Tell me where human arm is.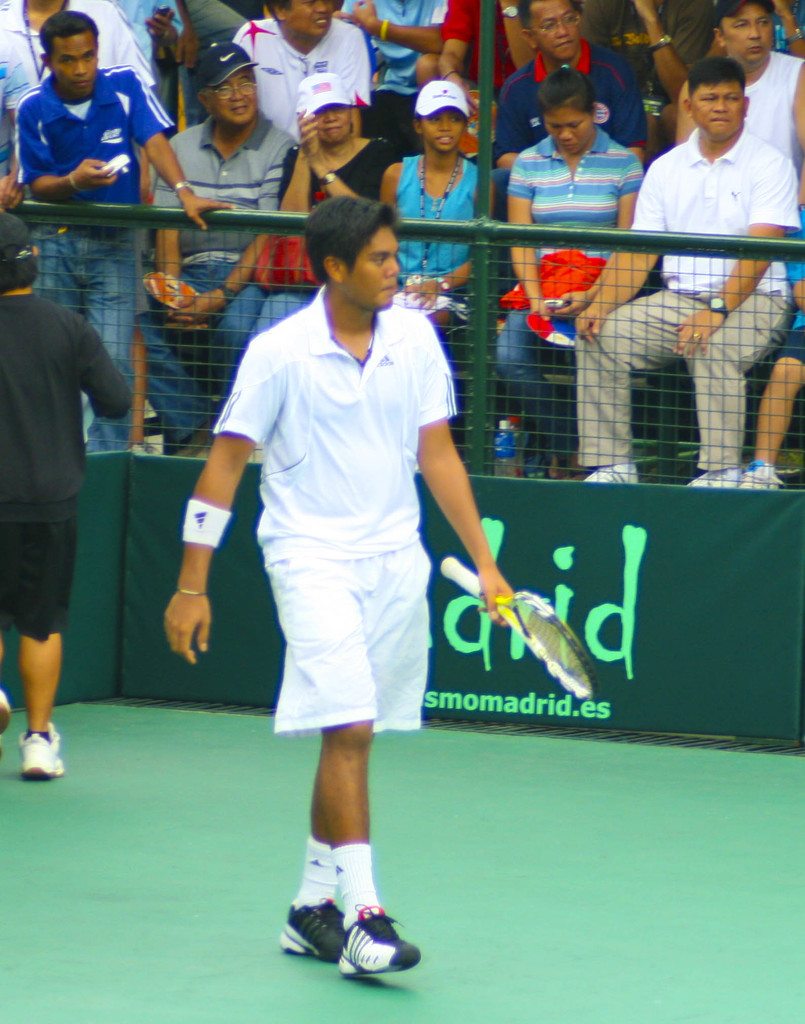
human arm is at [x1=503, y1=151, x2=552, y2=321].
